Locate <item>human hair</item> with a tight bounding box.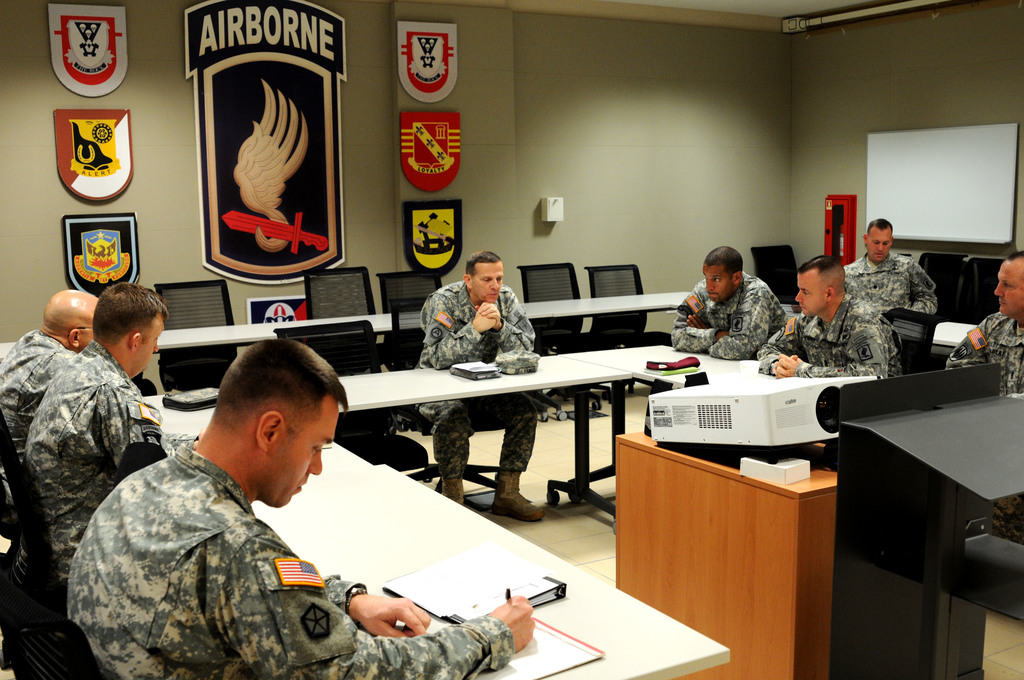
pyautogui.locateOnScreen(463, 250, 501, 286).
